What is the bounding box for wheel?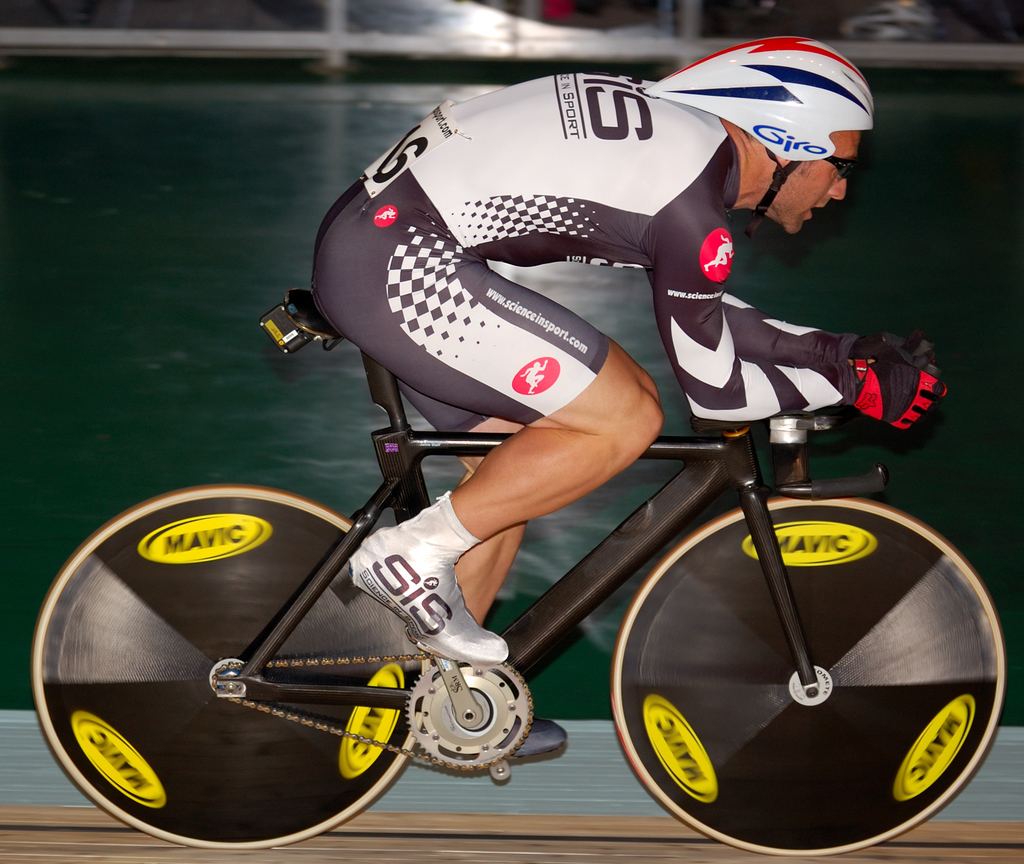
crop(29, 485, 429, 850).
